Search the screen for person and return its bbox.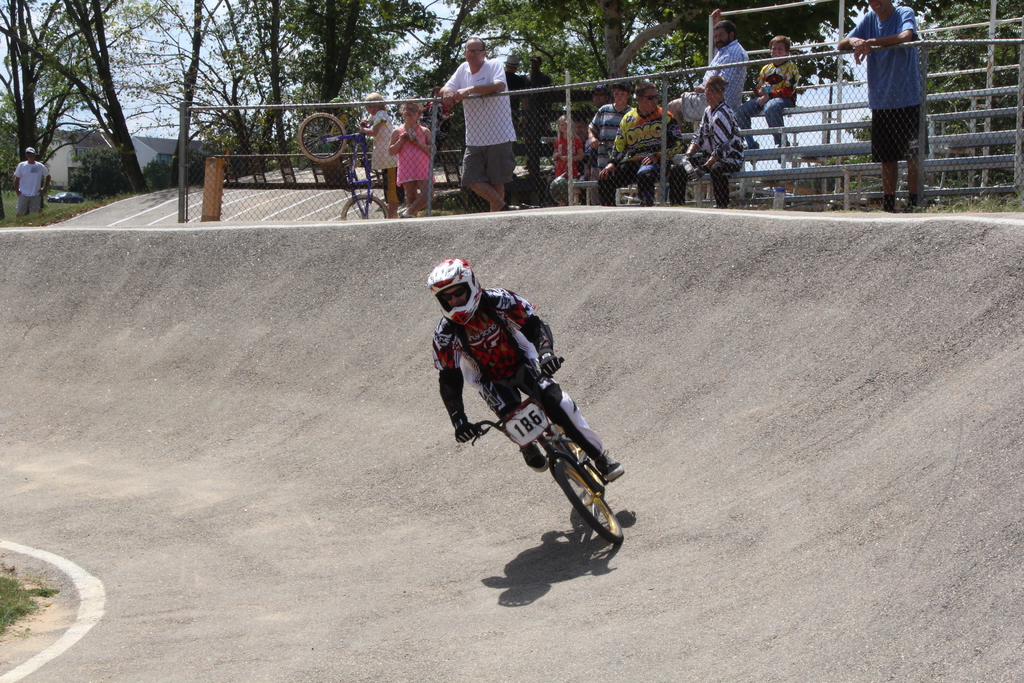
Found: (739,29,799,158).
